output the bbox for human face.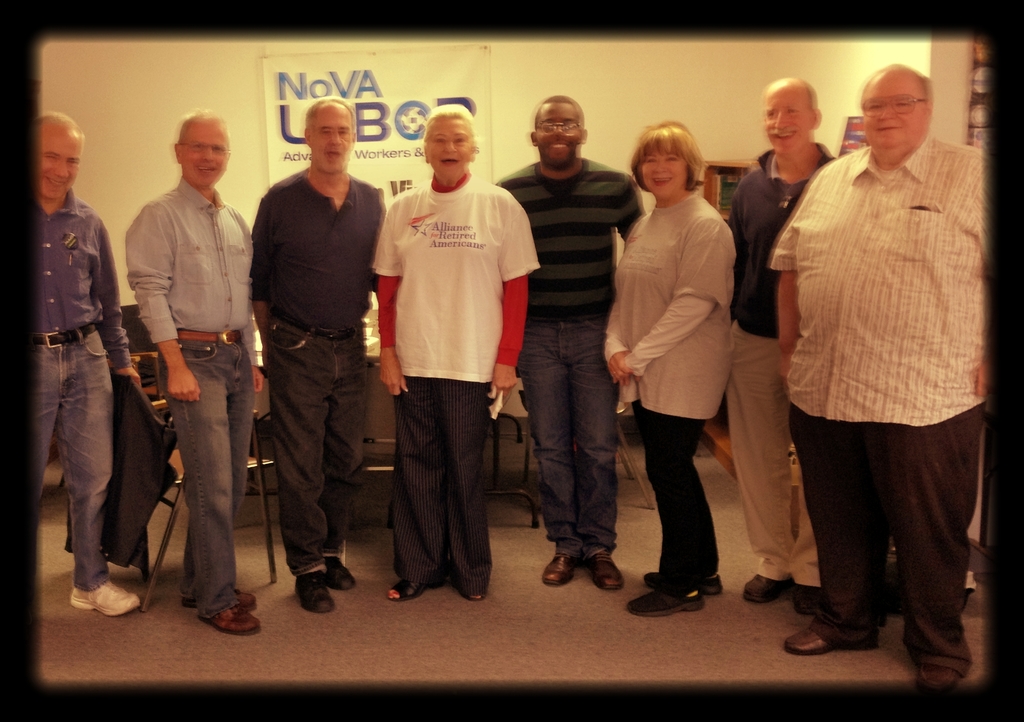
(left=314, top=100, right=352, bottom=169).
